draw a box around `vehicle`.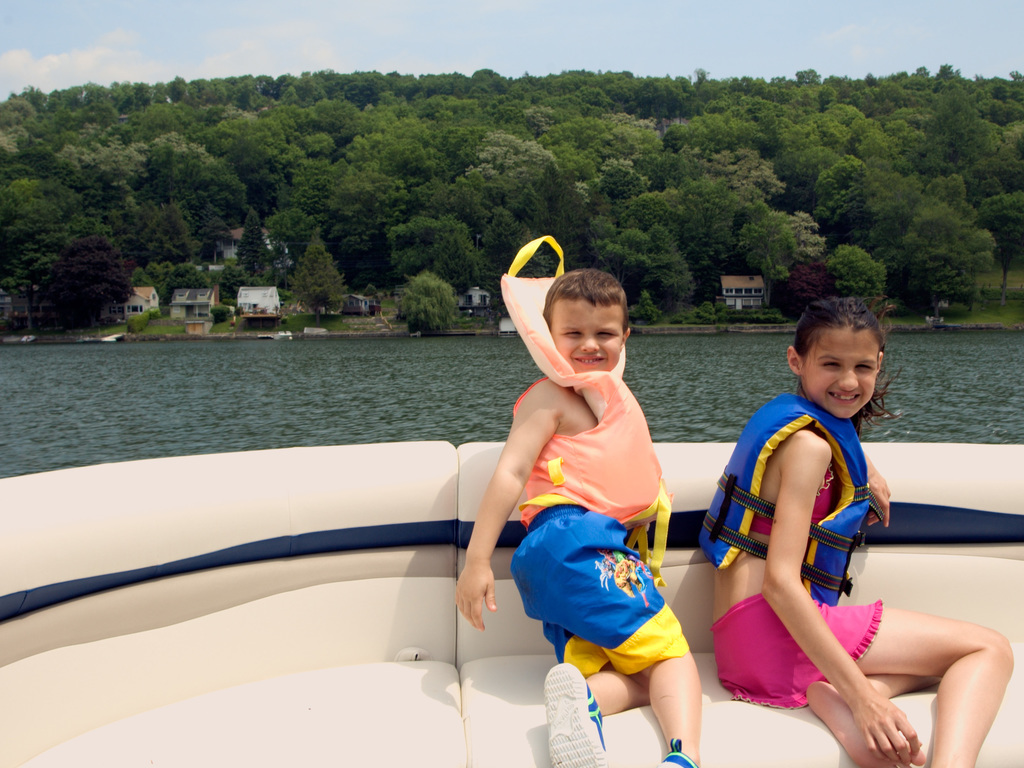
box=[0, 444, 1023, 767].
